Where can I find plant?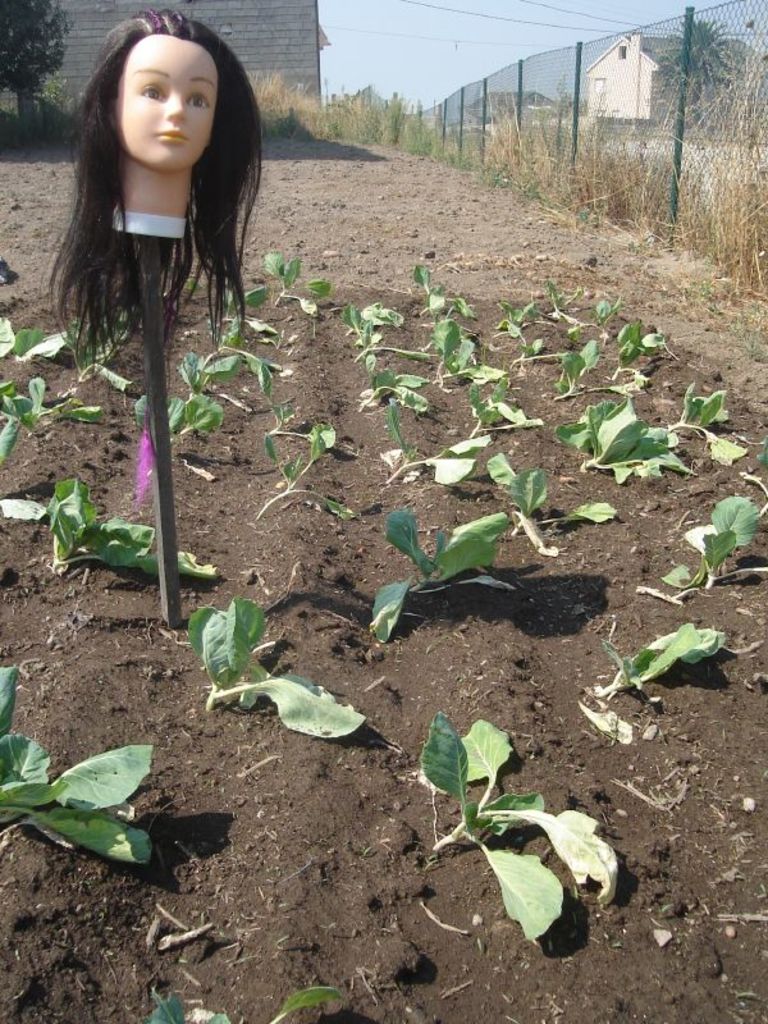
You can find it at <bbox>538, 274, 608, 330</bbox>.
